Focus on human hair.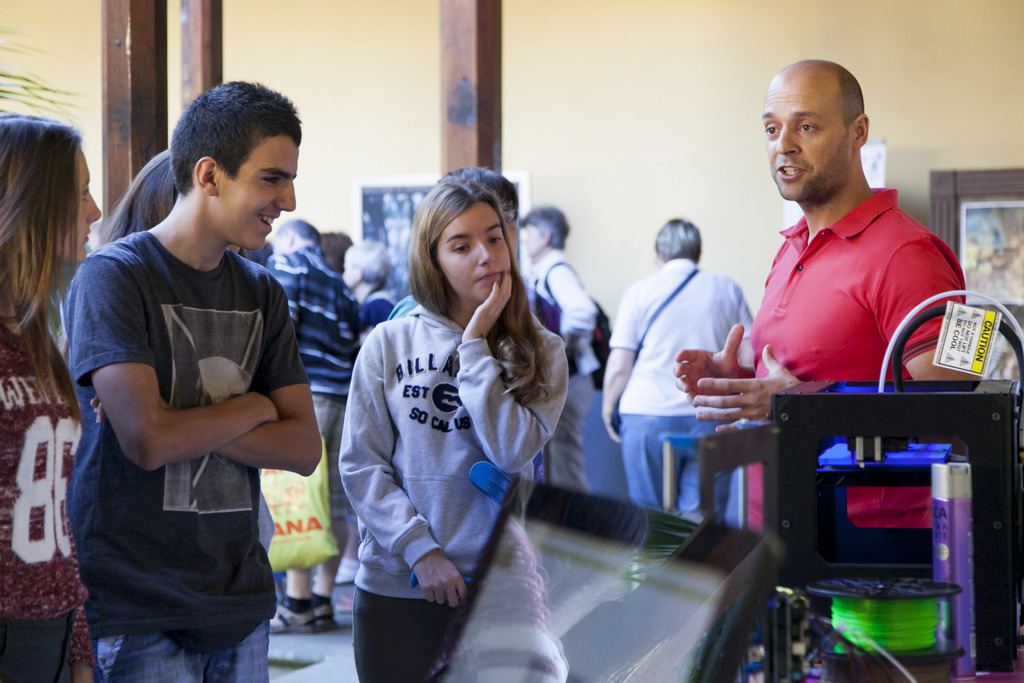
Focused at locate(651, 214, 700, 262).
